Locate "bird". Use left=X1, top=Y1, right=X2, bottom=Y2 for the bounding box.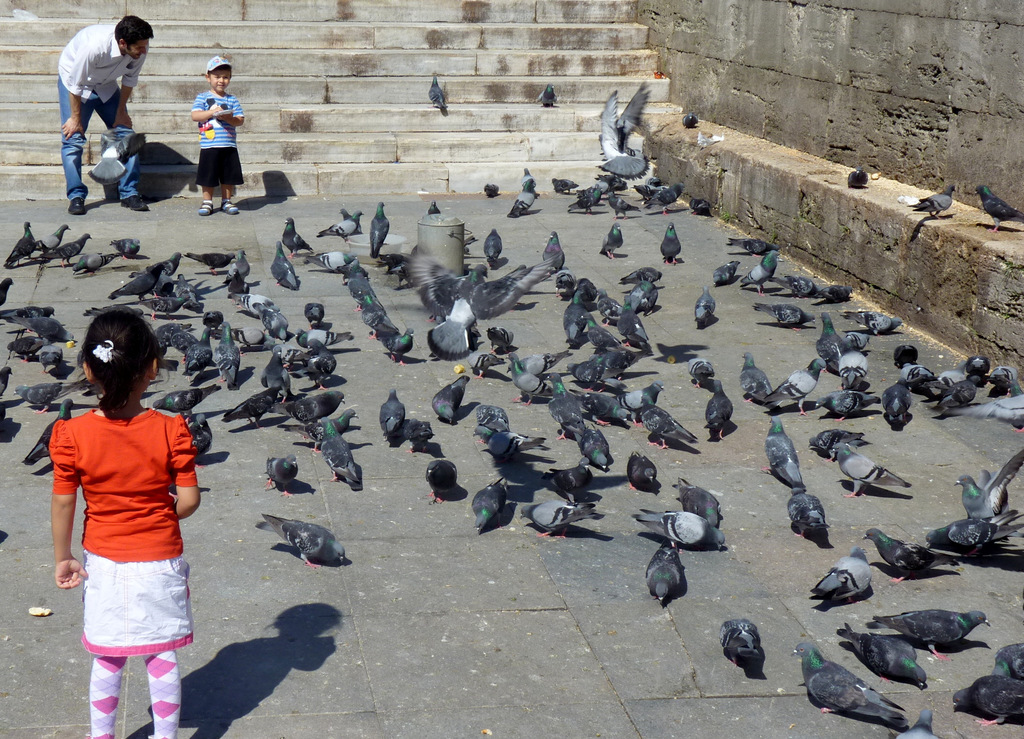
left=972, top=183, right=1023, bottom=231.
